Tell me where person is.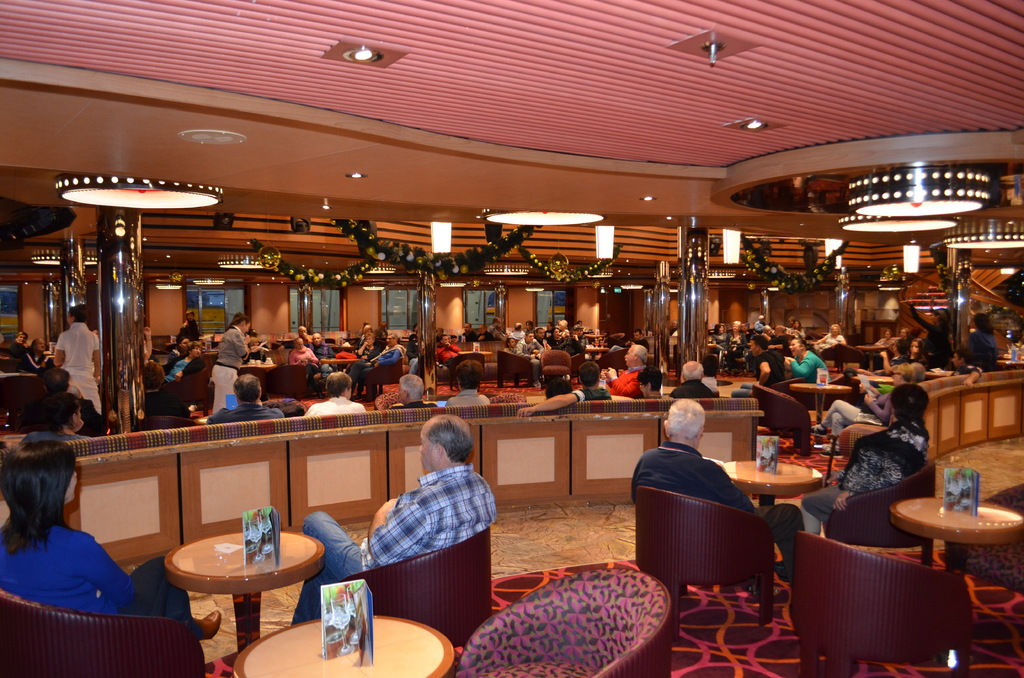
person is at bbox=[20, 366, 94, 429].
